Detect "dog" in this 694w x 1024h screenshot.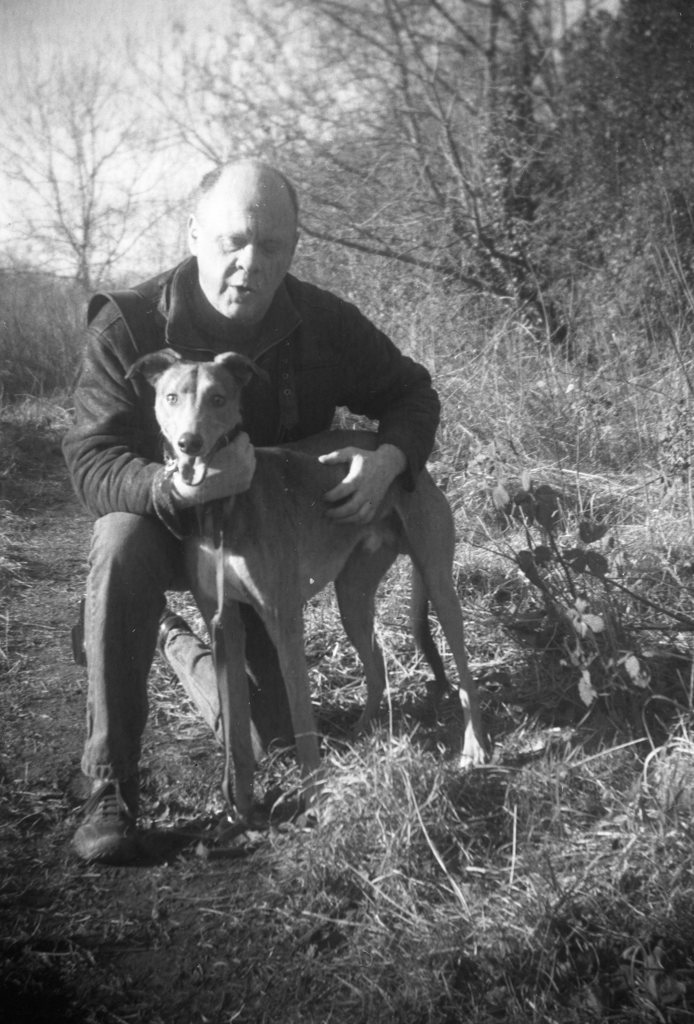
Detection: <region>125, 348, 490, 825</region>.
